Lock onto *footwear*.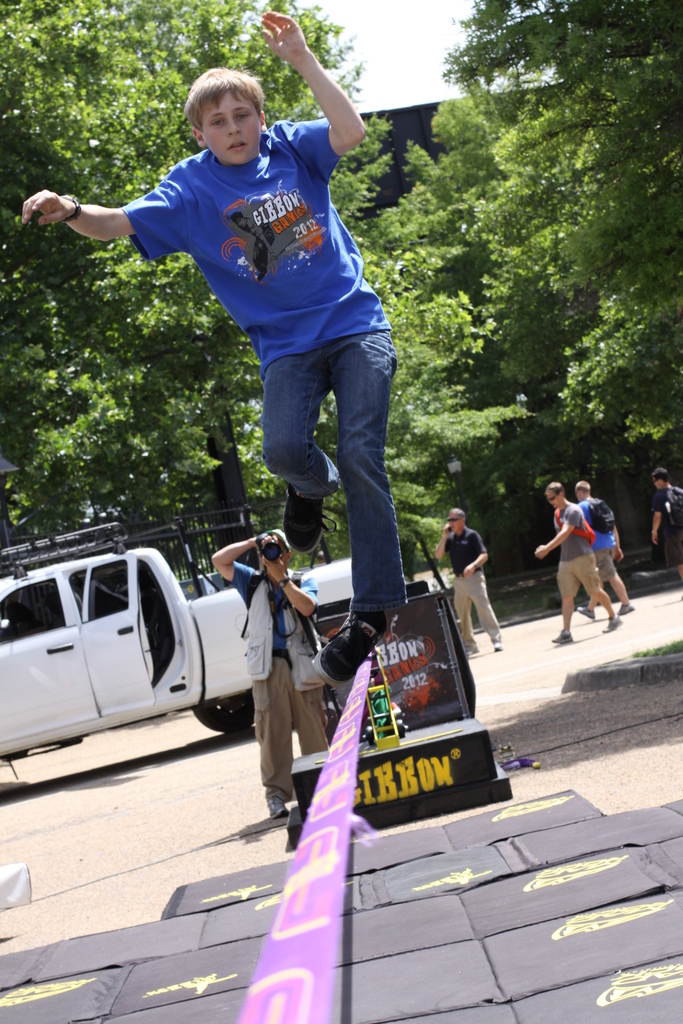
Locked: (494, 641, 501, 650).
